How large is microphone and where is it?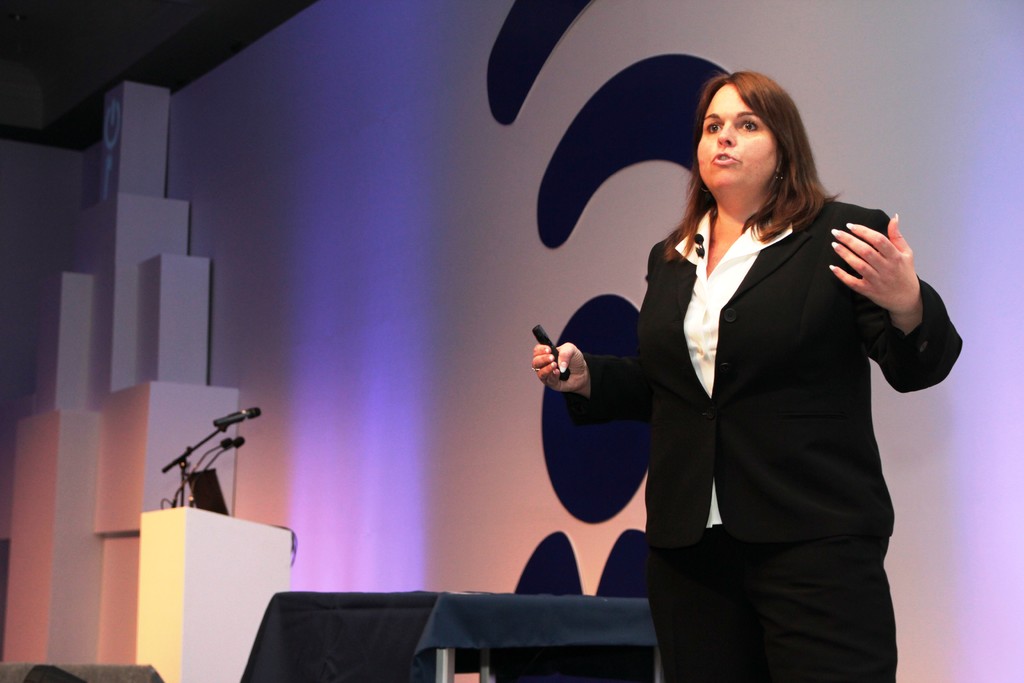
Bounding box: [210,406,262,426].
